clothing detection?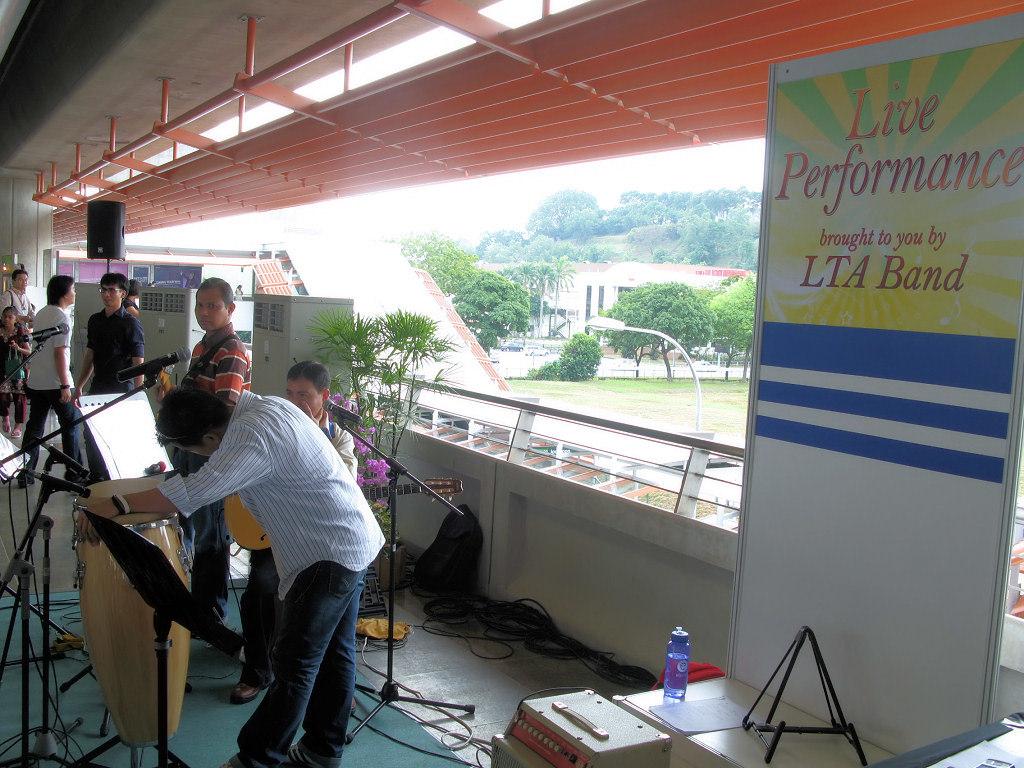
BBox(0, 330, 32, 416)
